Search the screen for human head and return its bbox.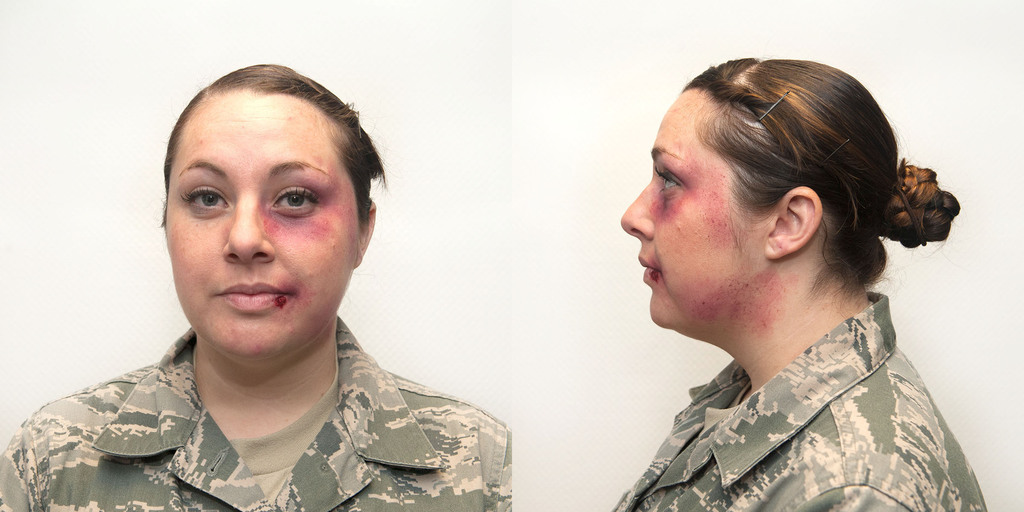
Found: [153, 56, 381, 334].
